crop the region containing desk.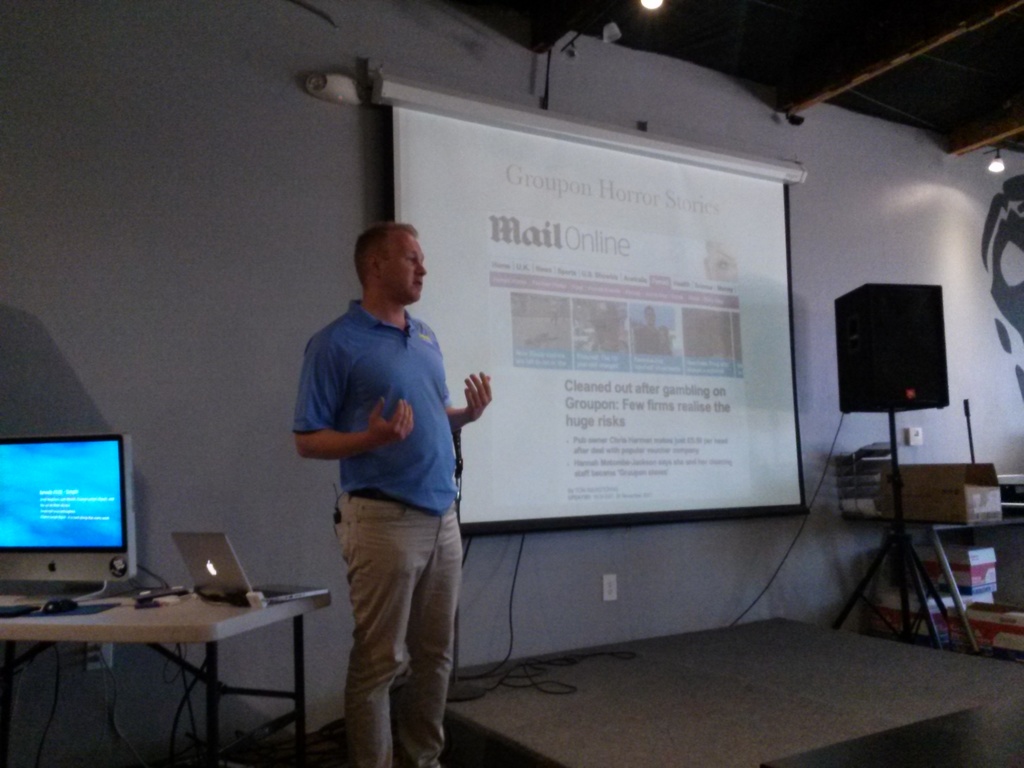
Crop region: bbox=(60, 554, 307, 759).
